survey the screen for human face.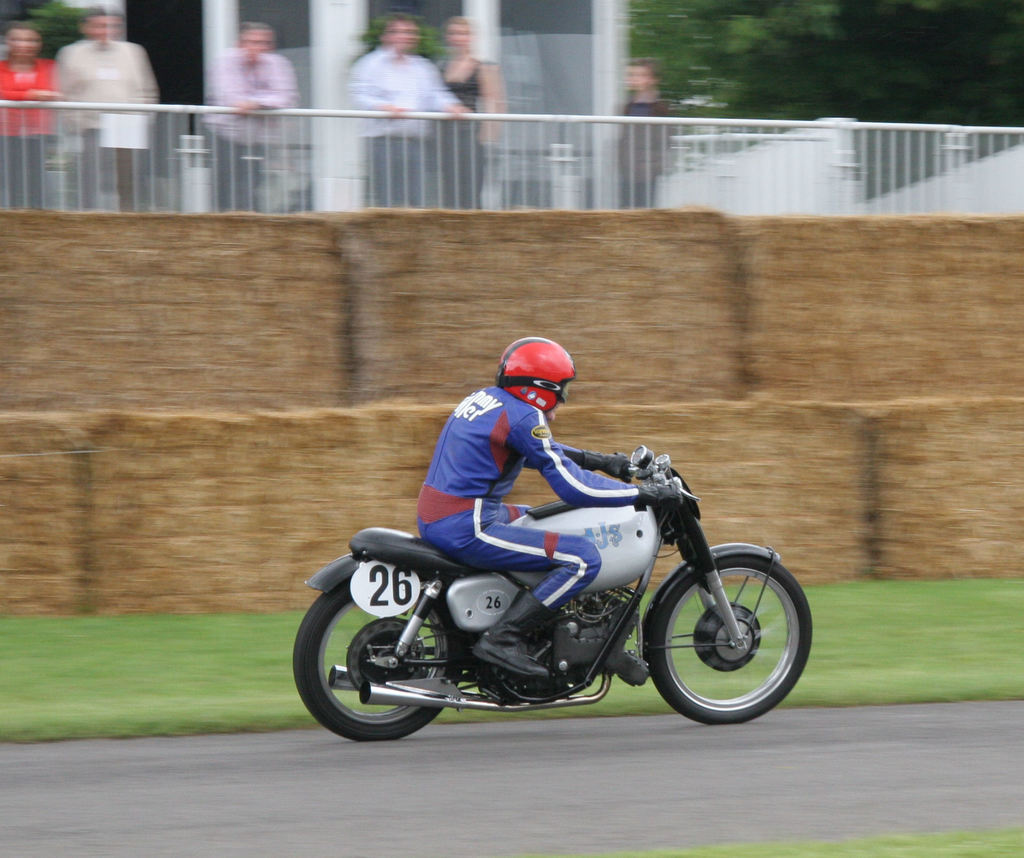
Survey found: <bbox>241, 26, 261, 61</bbox>.
